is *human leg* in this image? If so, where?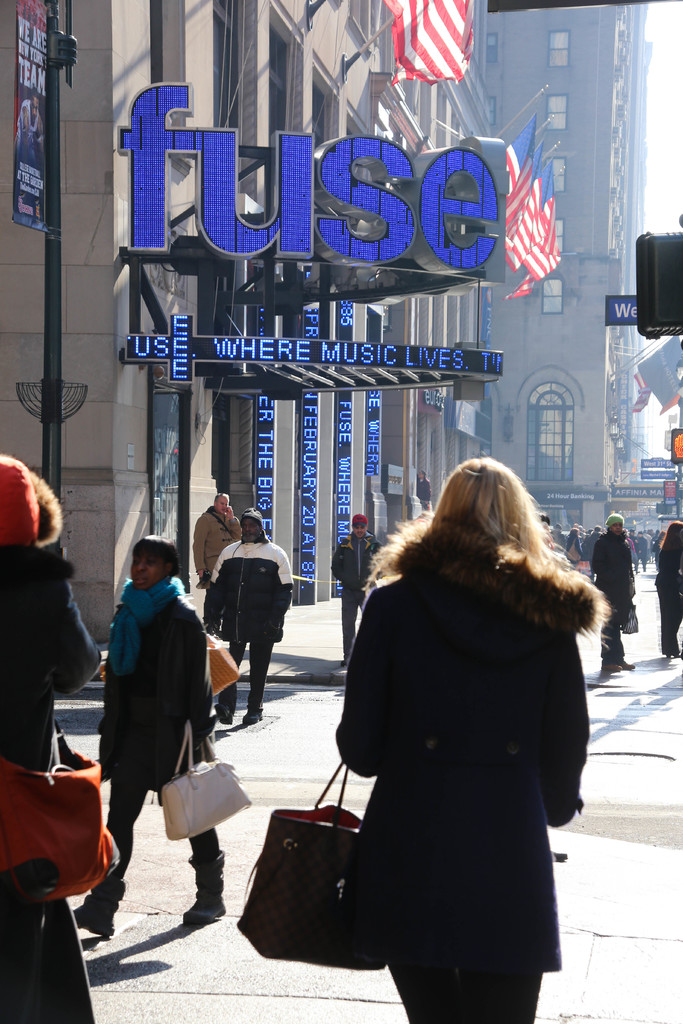
Yes, at <region>618, 604, 635, 671</region>.
